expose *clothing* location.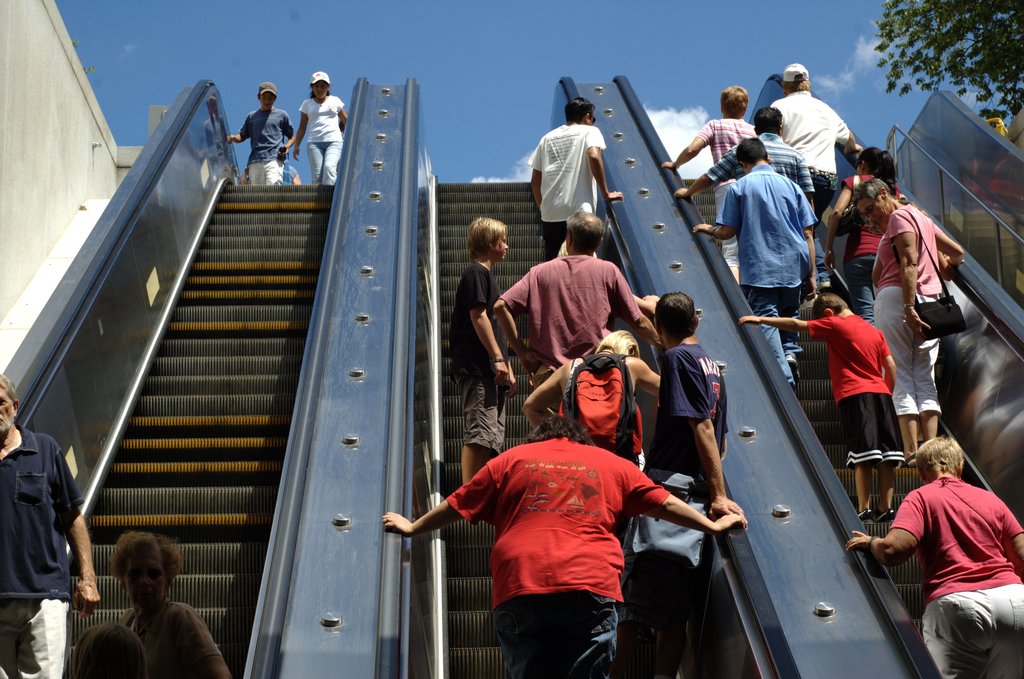
Exposed at locate(300, 94, 347, 183).
